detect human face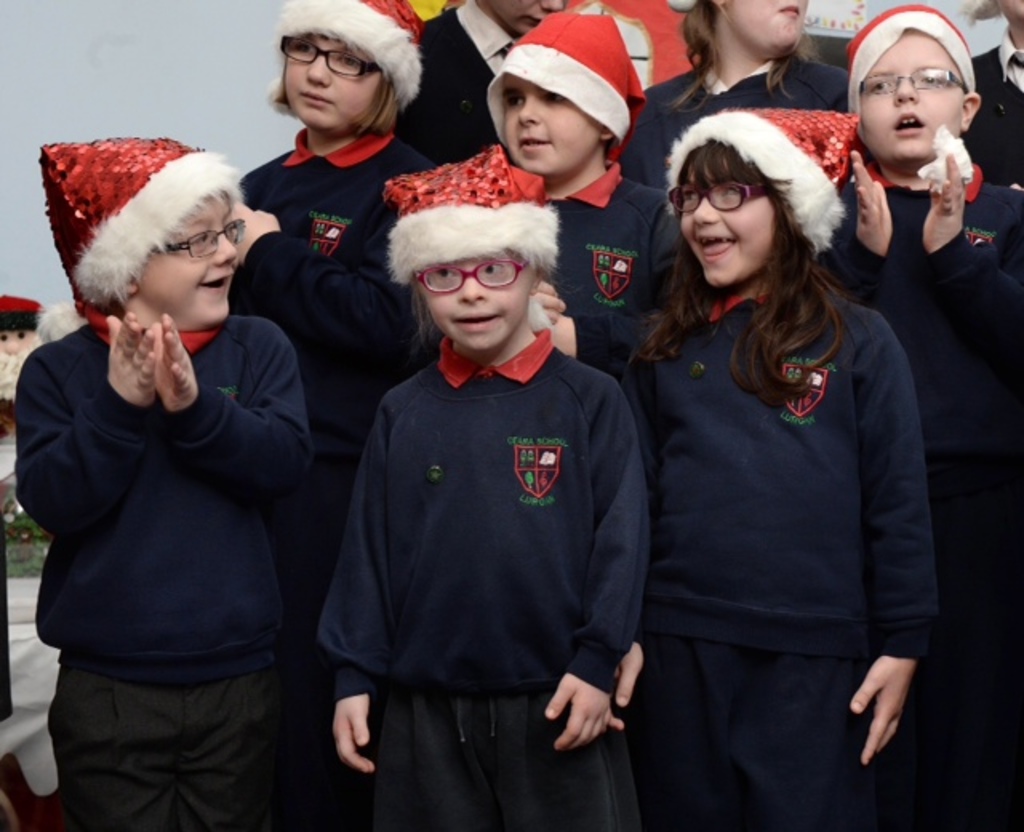
box(717, 0, 808, 54)
